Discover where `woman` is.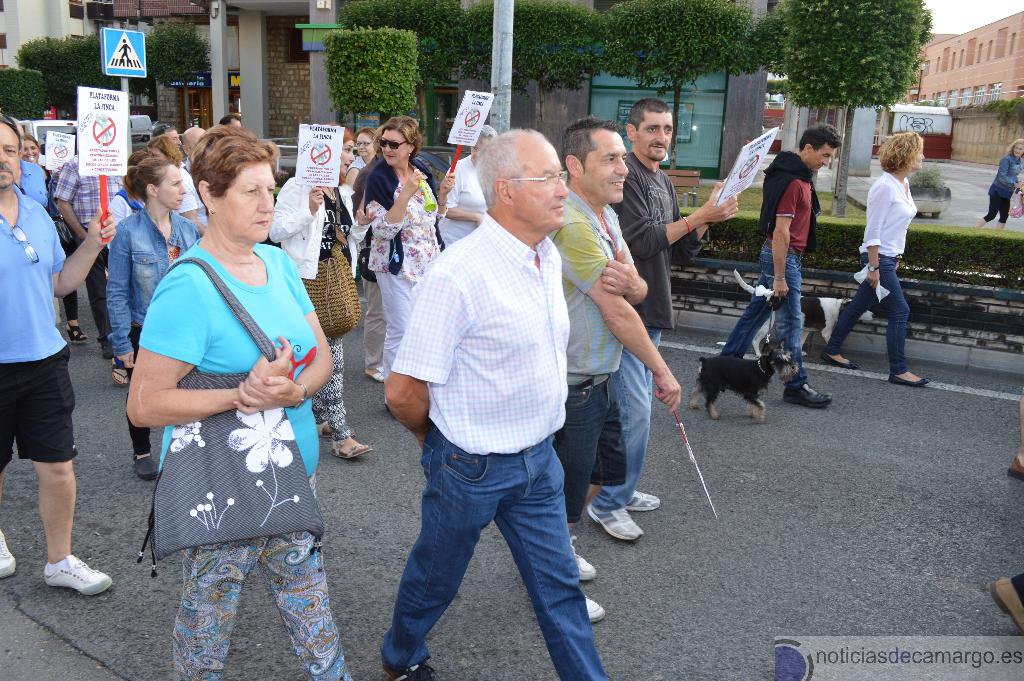
Discovered at bbox=[141, 133, 211, 229].
